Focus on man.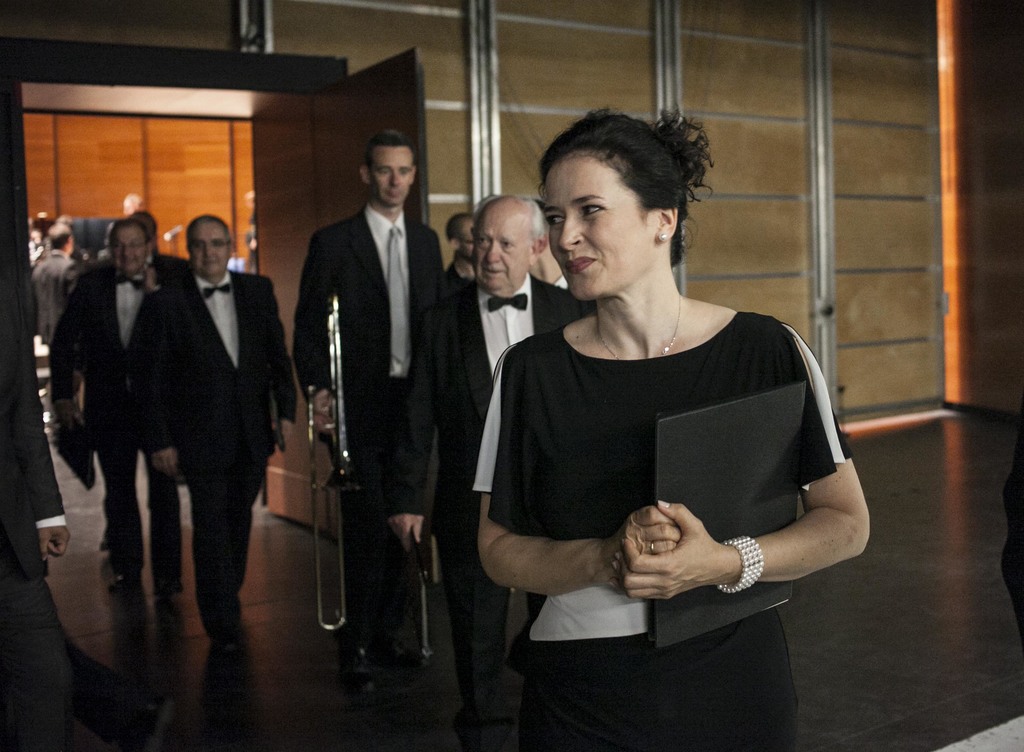
Focused at detection(45, 217, 190, 590).
